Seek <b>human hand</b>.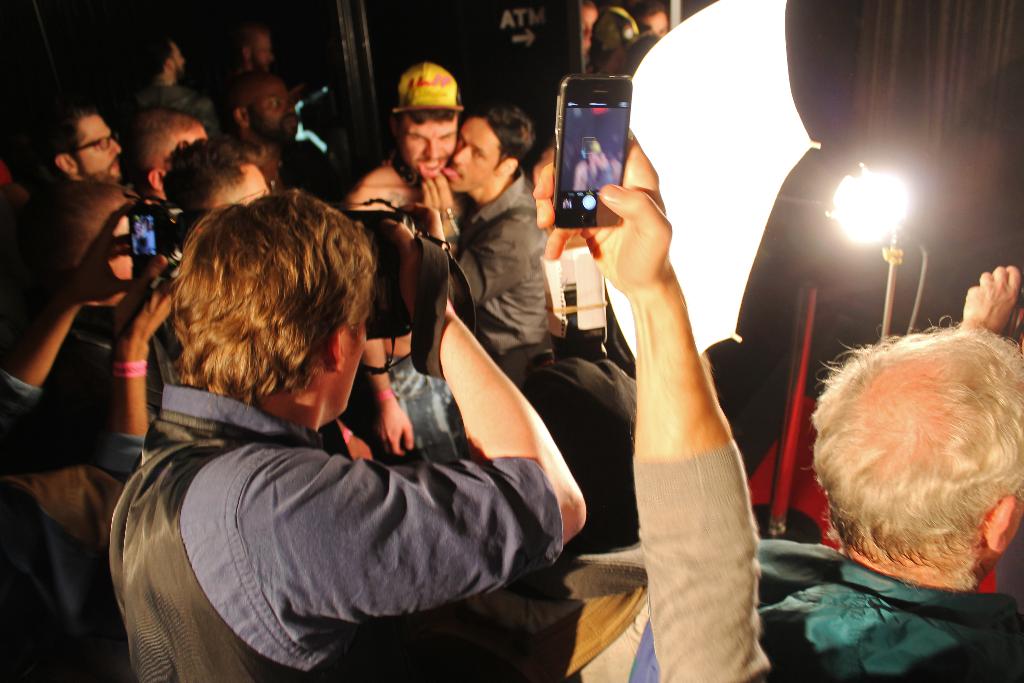
x1=66, y1=204, x2=137, y2=310.
